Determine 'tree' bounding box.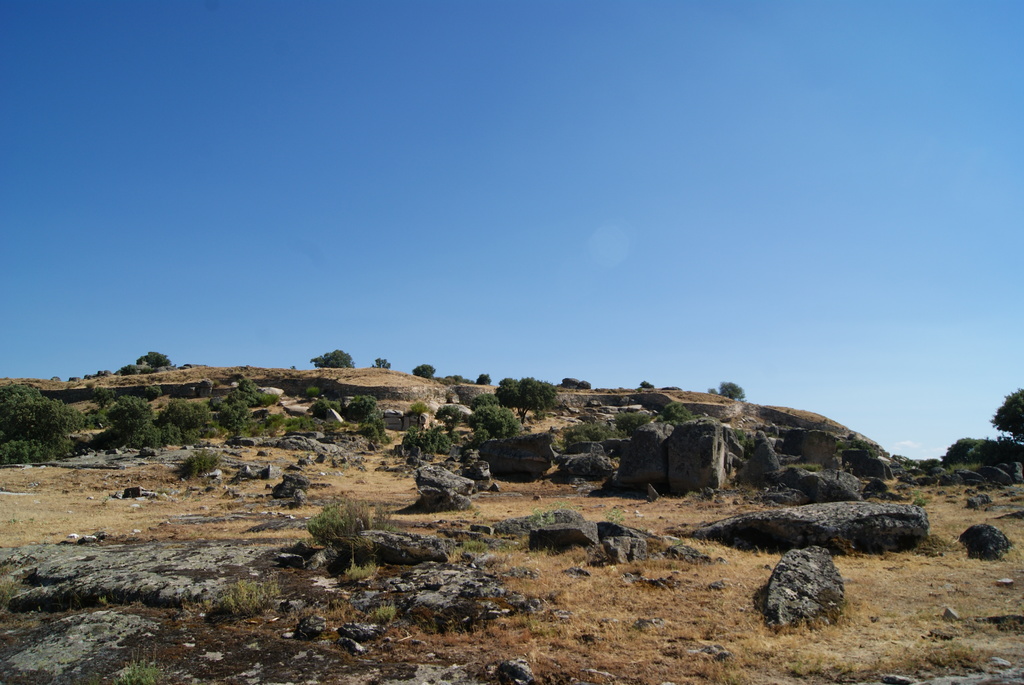
Determined: left=224, top=397, right=244, bottom=437.
